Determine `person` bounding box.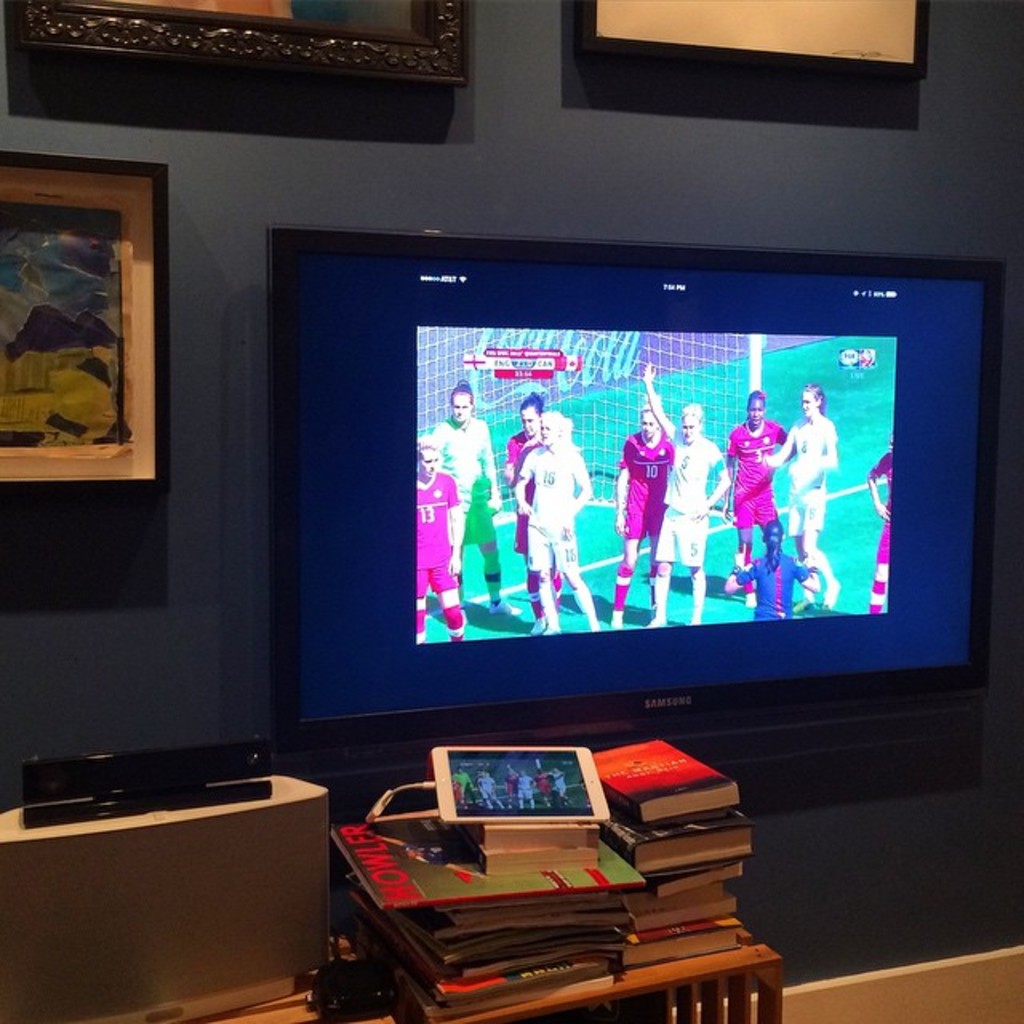
Determined: [x1=757, y1=379, x2=842, y2=606].
